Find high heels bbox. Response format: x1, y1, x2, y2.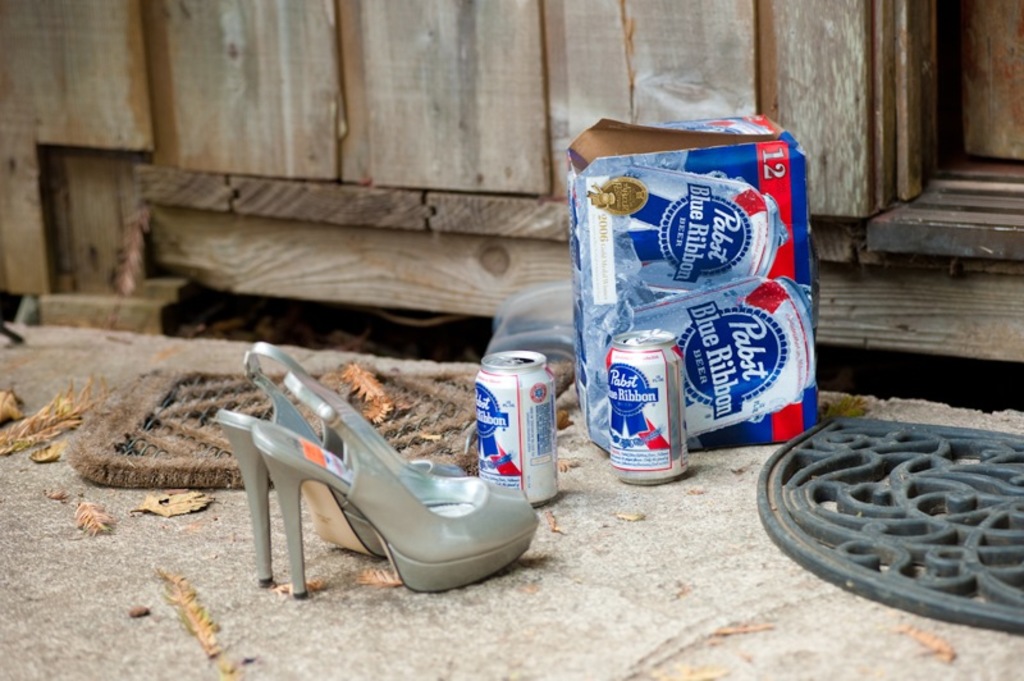
256, 376, 541, 600.
